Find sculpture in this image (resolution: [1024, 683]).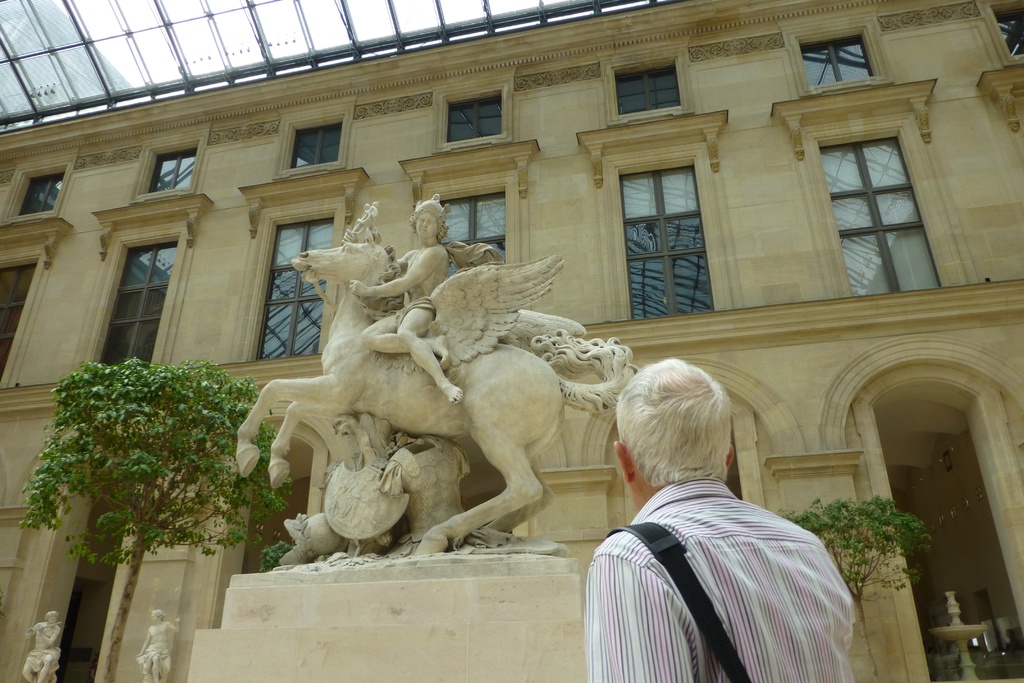
(left=223, top=177, right=649, bottom=573).
